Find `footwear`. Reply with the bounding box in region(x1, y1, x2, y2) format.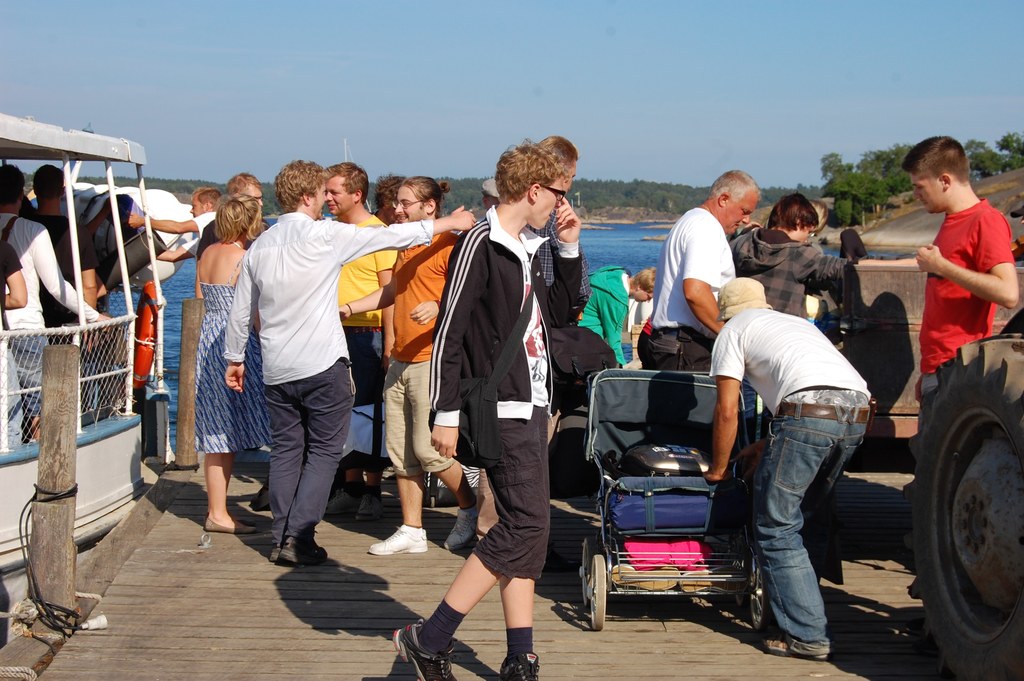
region(270, 541, 285, 562).
